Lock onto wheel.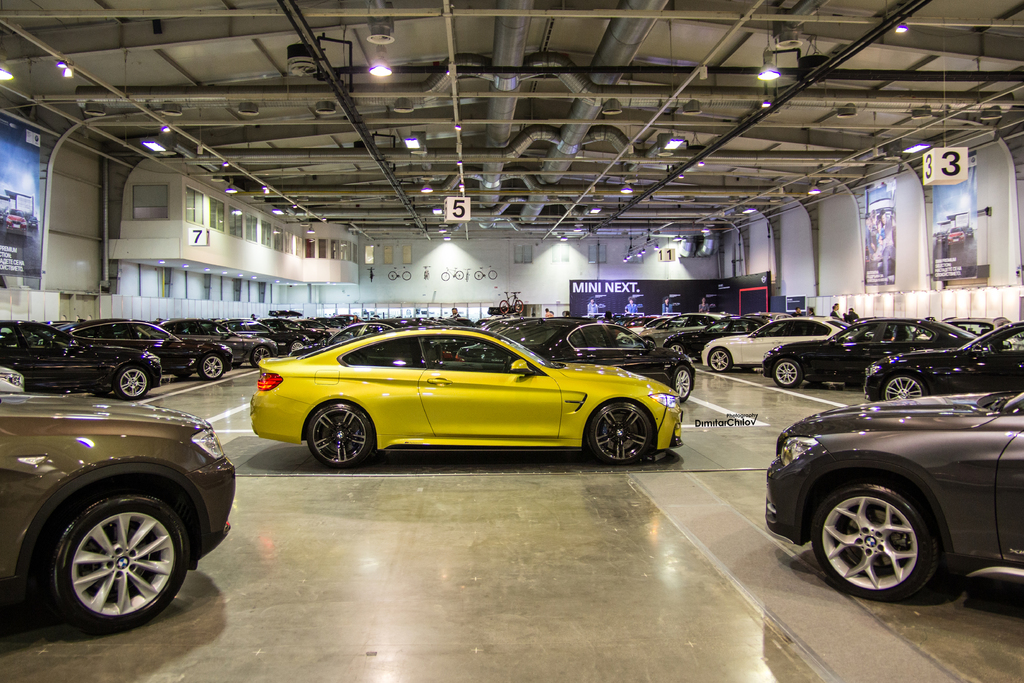
Locked: [774, 356, 806, 391].
